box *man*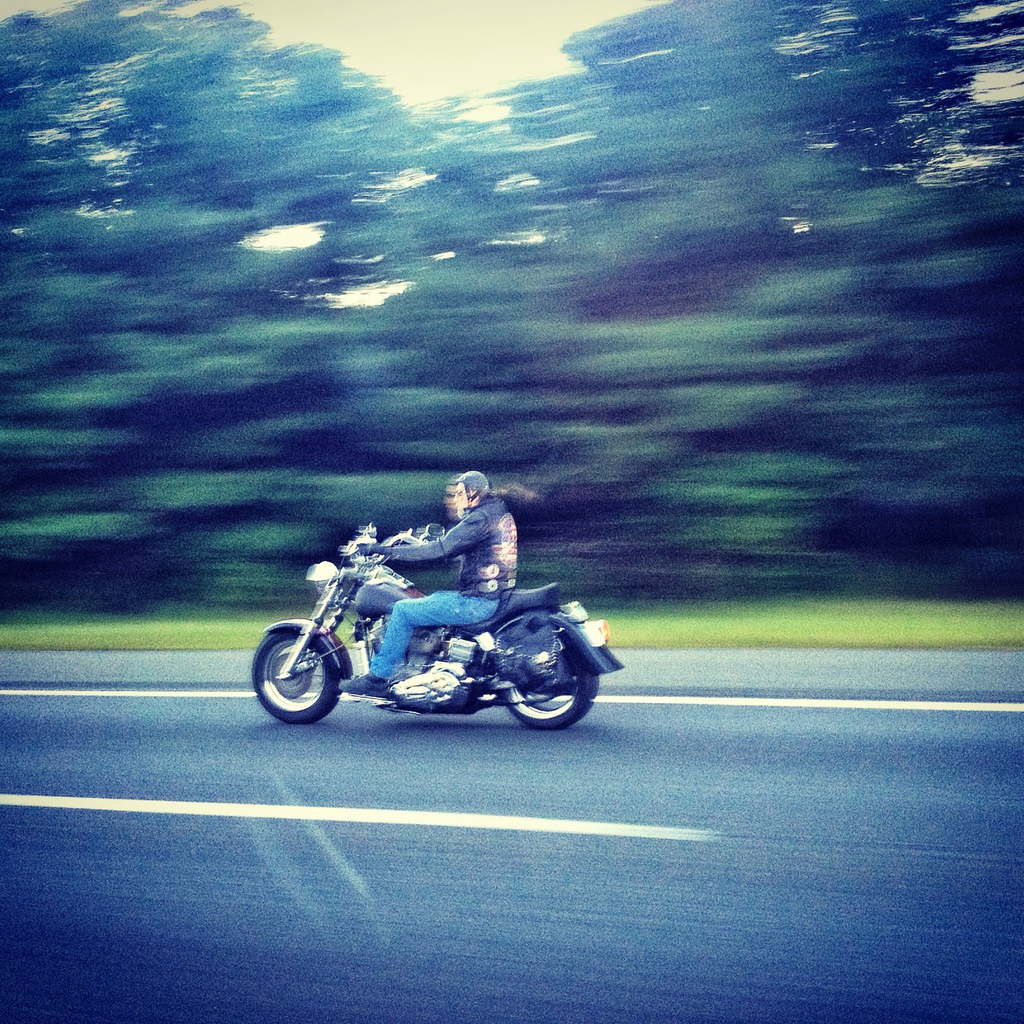
crop(316, 470, 558, 747)
